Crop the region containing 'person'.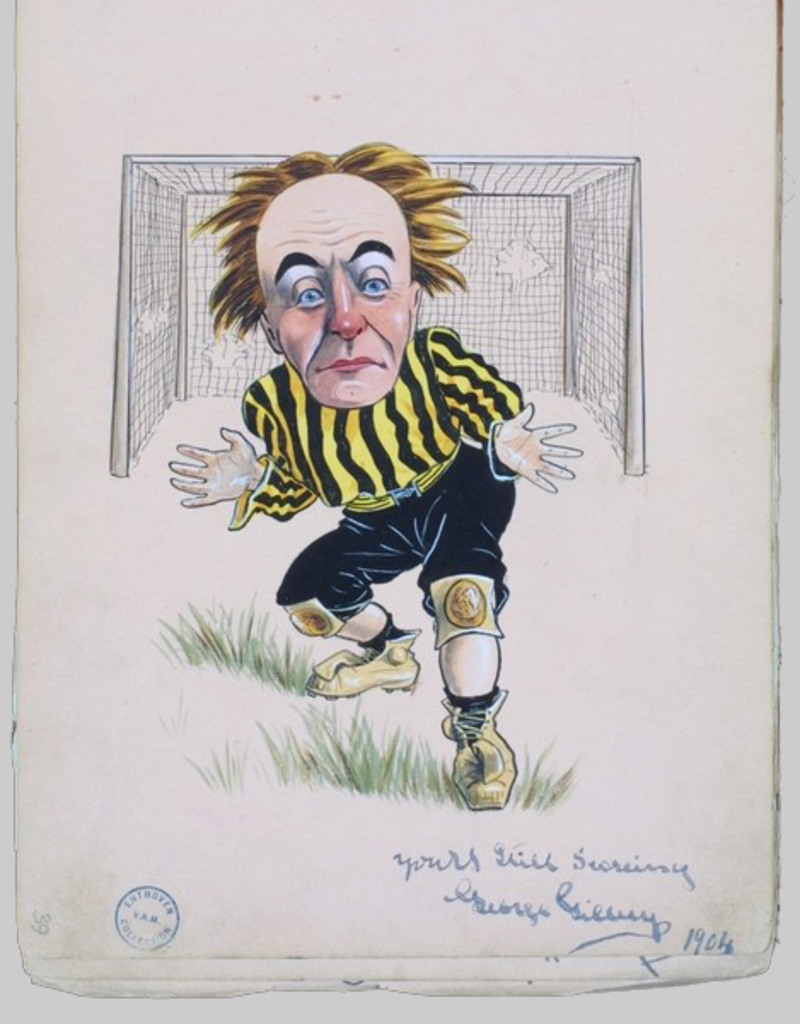
Crop region: [x1=167, y1=131, x2=582, y2=817].
